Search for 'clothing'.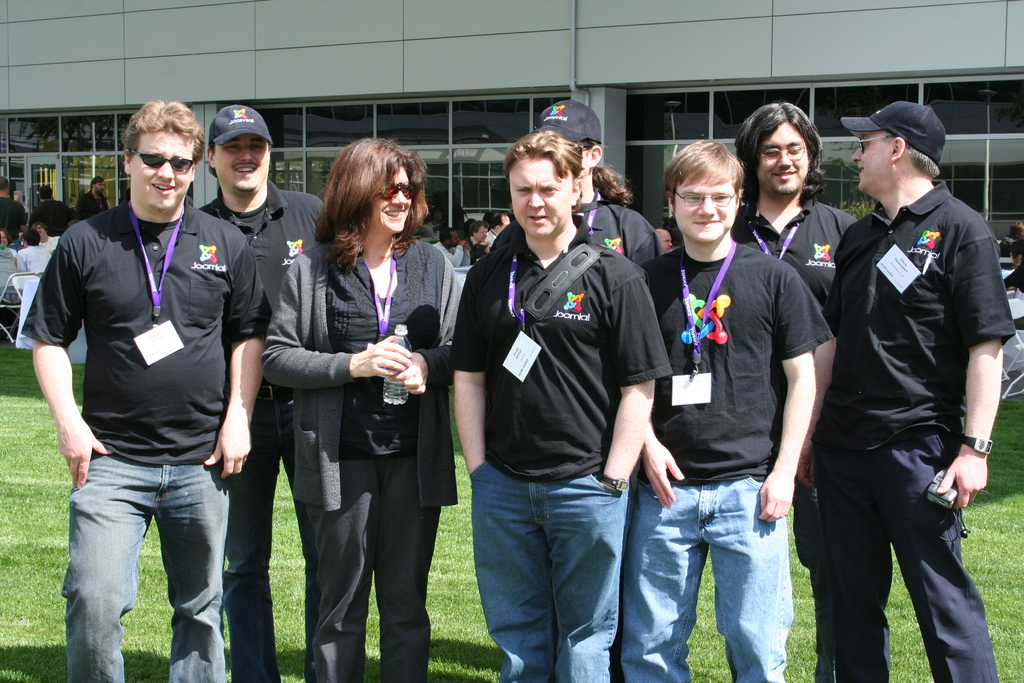
Found at {"left": 0, "top": 248, "right": 19, "bottom": 308}.
